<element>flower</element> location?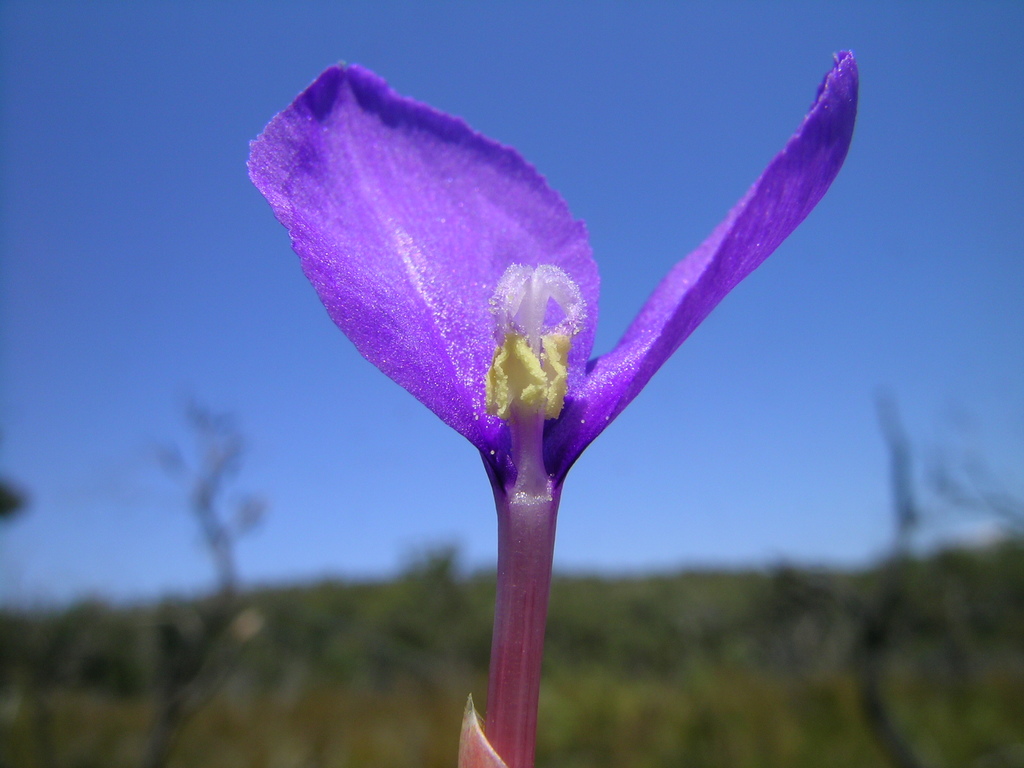
(222,73,860,723)
